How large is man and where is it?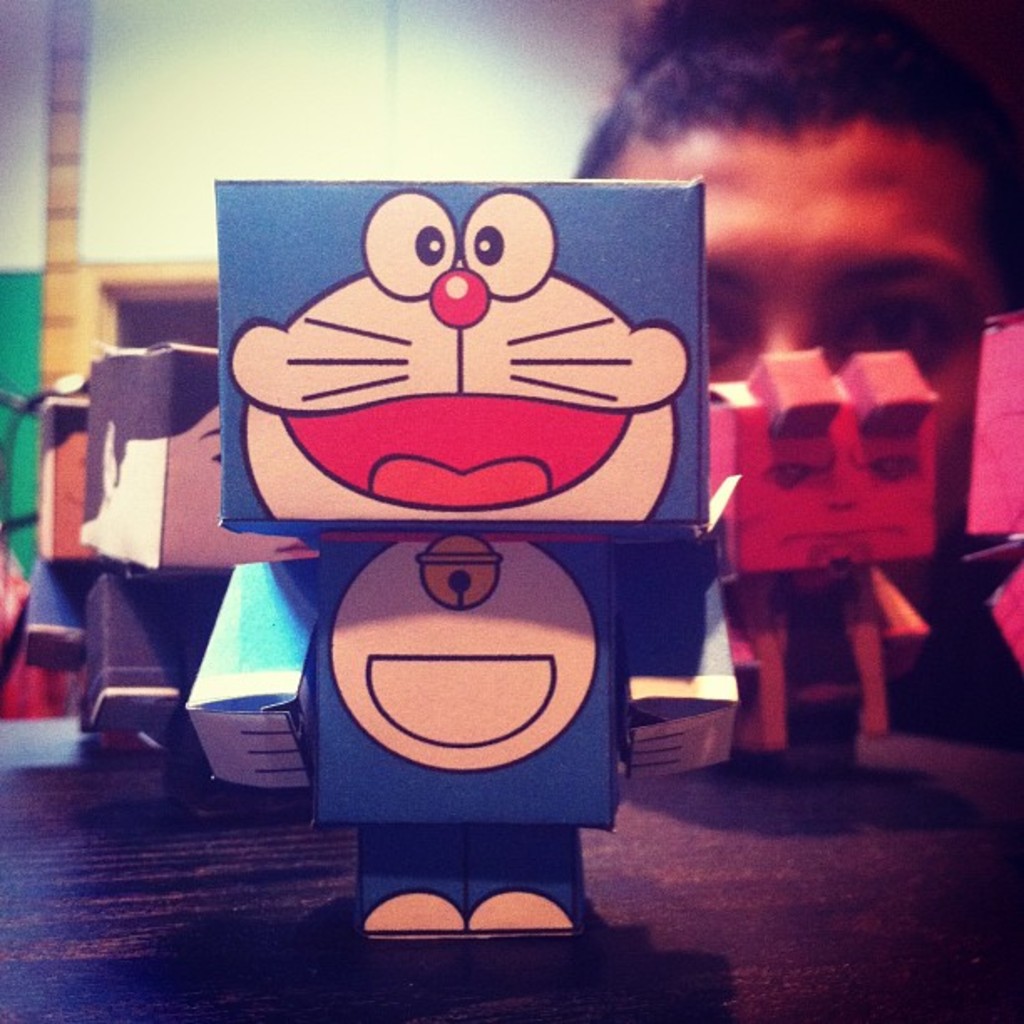
Bounding box: {"left": 589, "top": 27, "right": 1023, "bottom": 534}.
